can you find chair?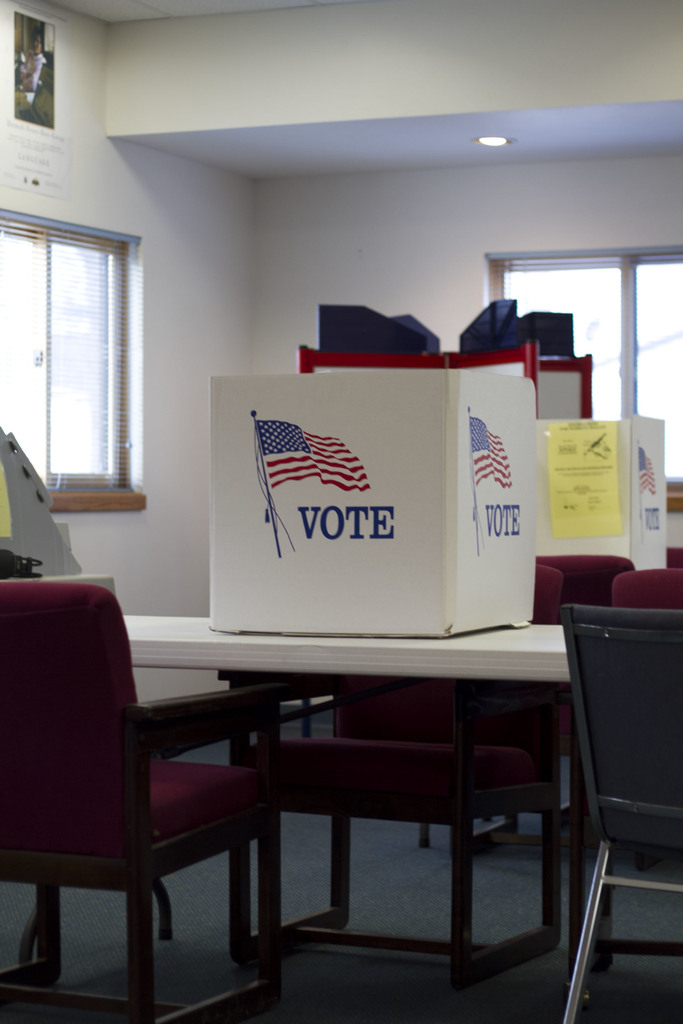
Yes, bounding box: x1=558, y1=612, x2=682, y2=1023.
